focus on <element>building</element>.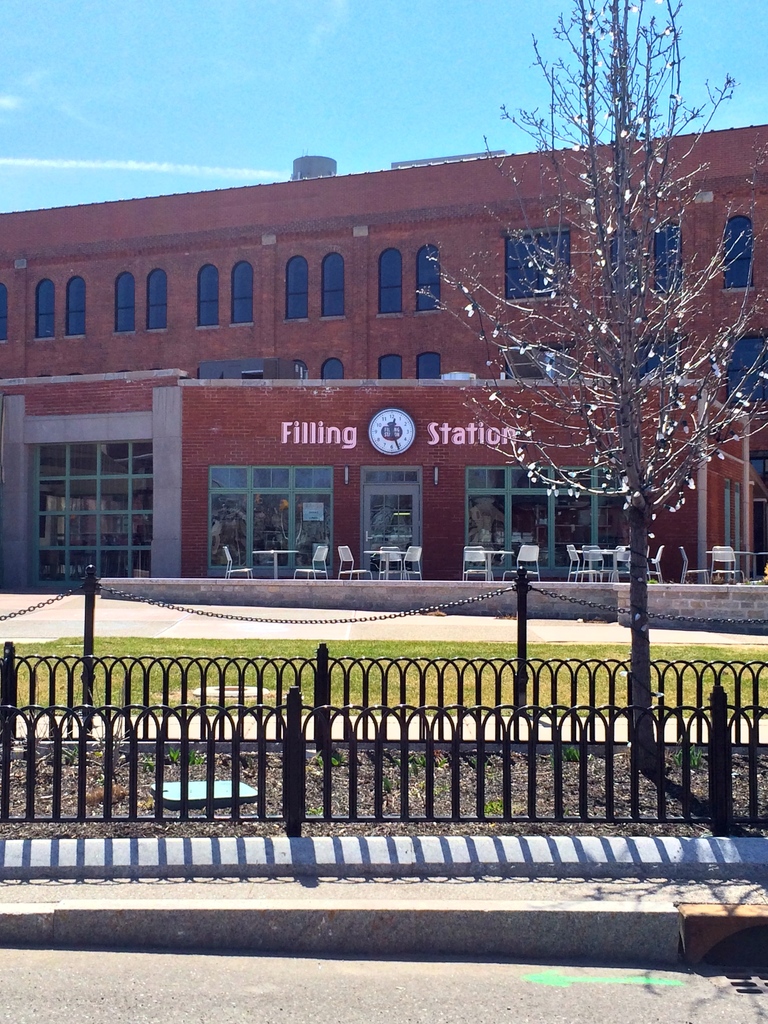
Focused at (0,120,767,629).
